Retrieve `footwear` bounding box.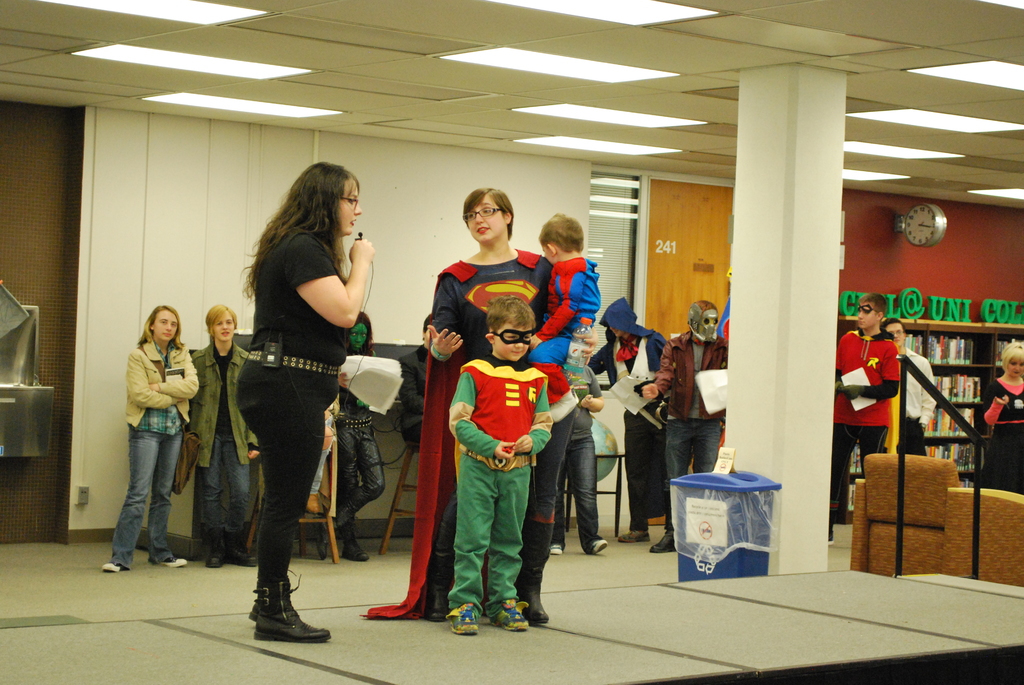
Bounding box: select_region(100, 561, 120, 576).
